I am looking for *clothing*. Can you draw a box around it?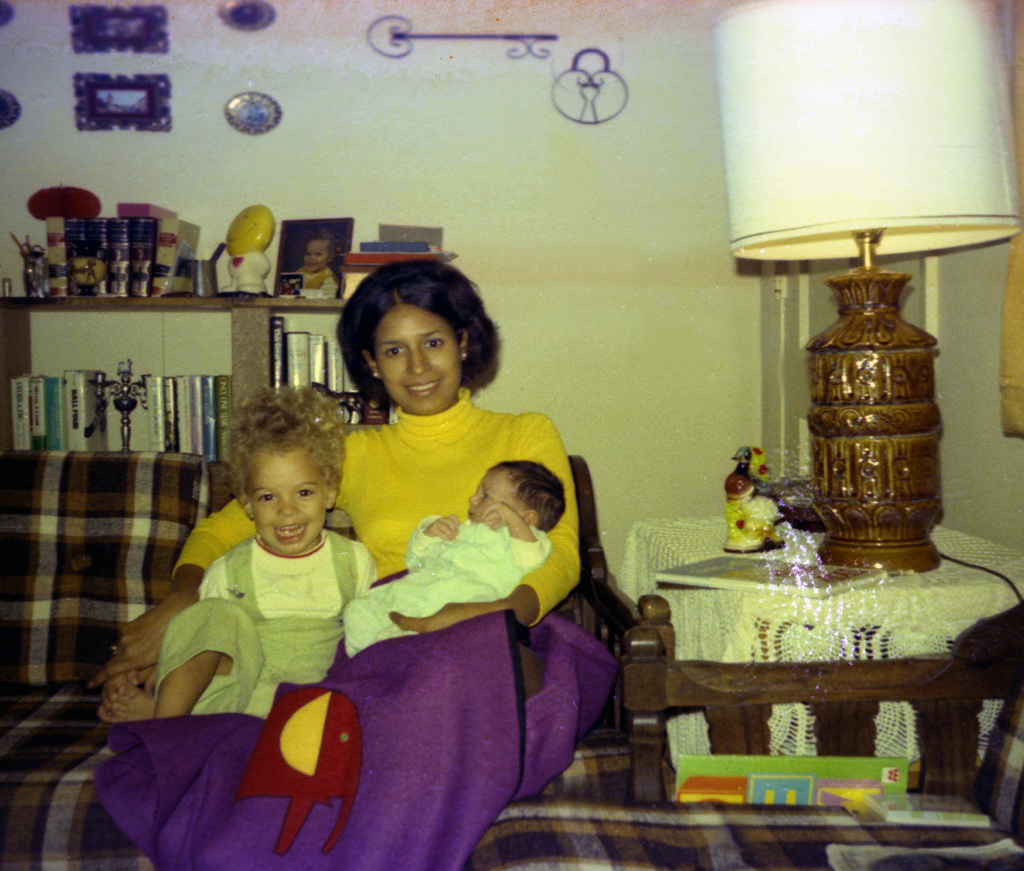
Sure, the bounding box is detection(90, 385, 620, 870).
